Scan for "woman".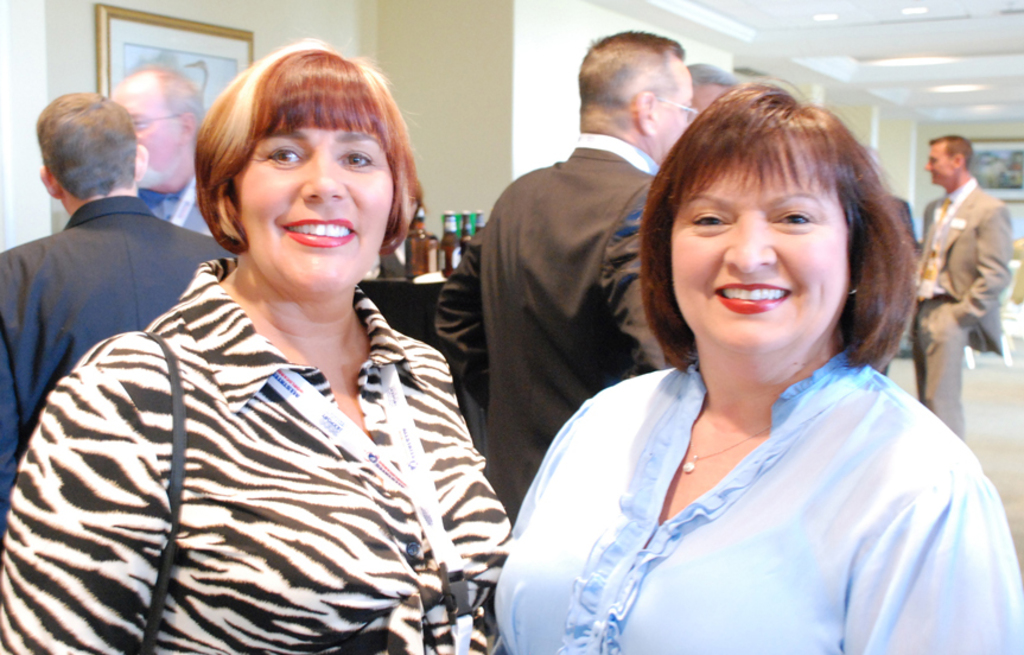
Scan result: pyautogui.locateOnScreen(0, 31, 508, 654).
